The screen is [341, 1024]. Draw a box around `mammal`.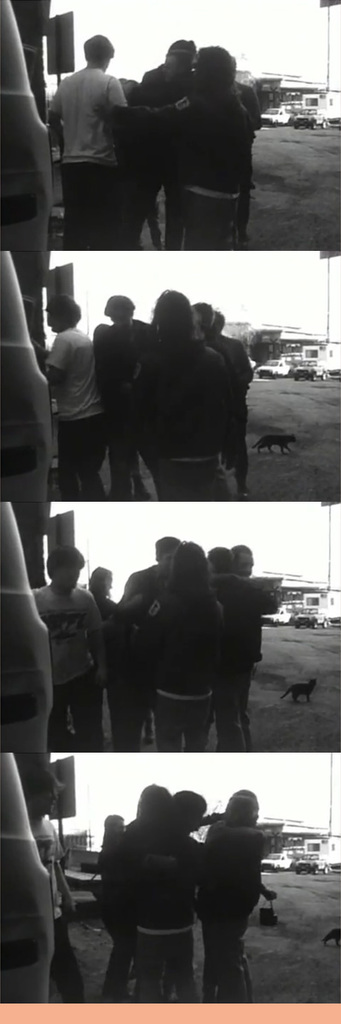
(x1=249, y1=433, x2=292, y2=455).
